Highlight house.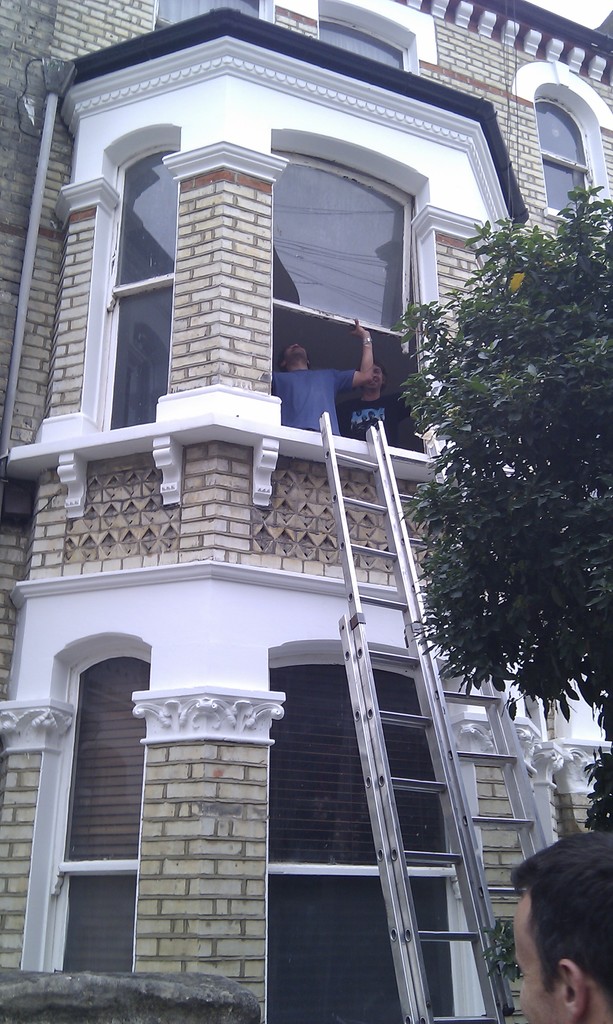
Highlighted region: BBox(0, 0, 612, 1023).
